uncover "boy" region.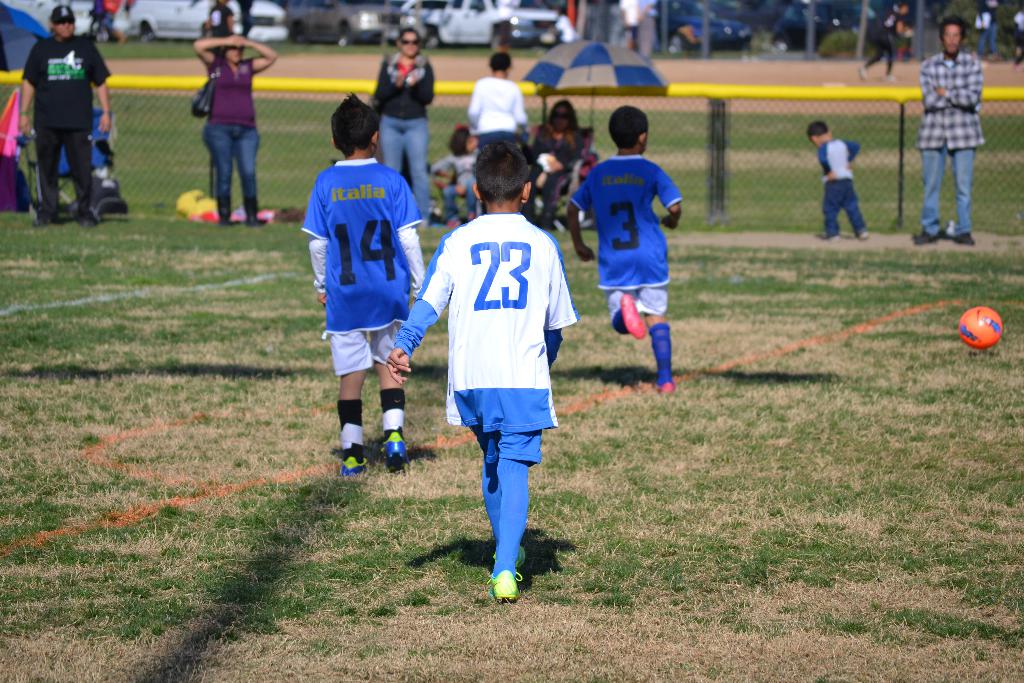
Uncovered: box(384, 147, 582, 605).
